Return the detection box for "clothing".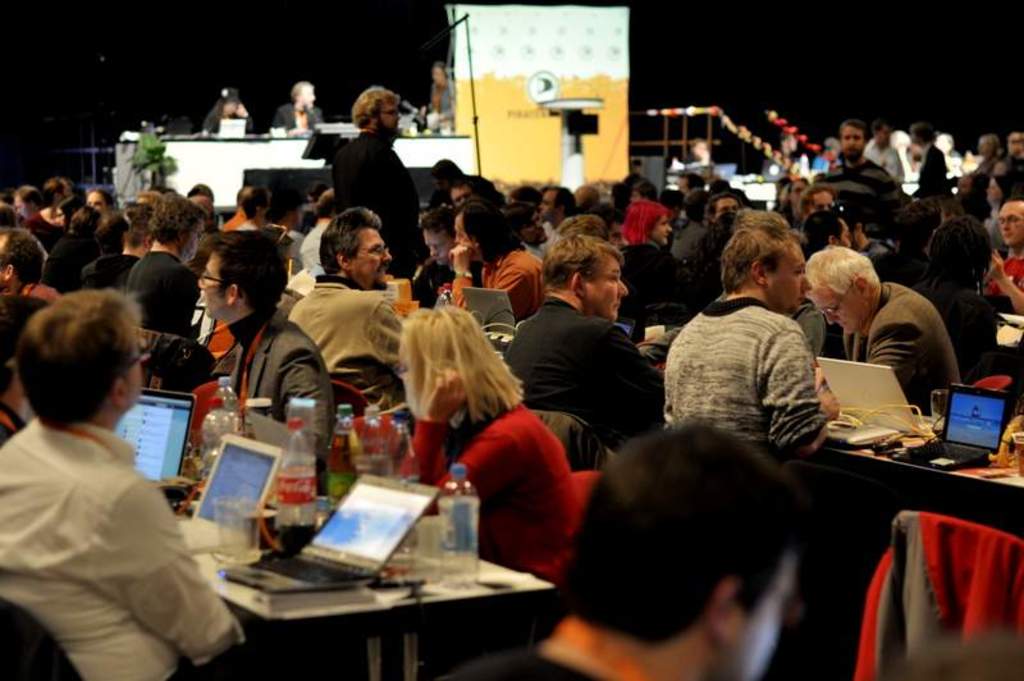
[329,131,434,279].
